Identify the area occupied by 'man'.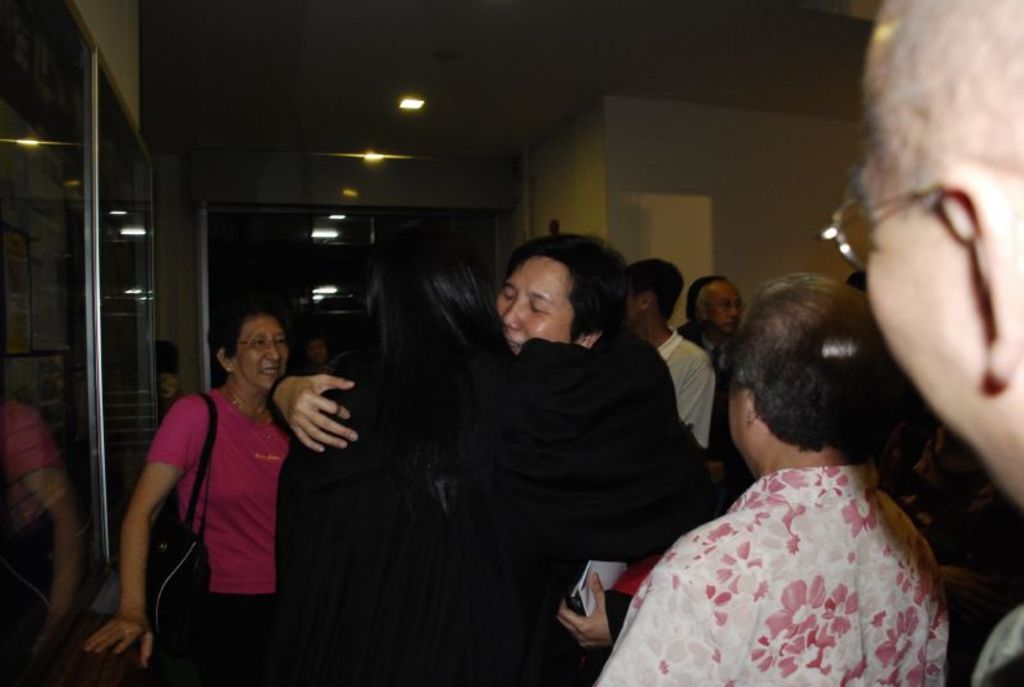
Area: bbox=(262, 237, 653, 626).
